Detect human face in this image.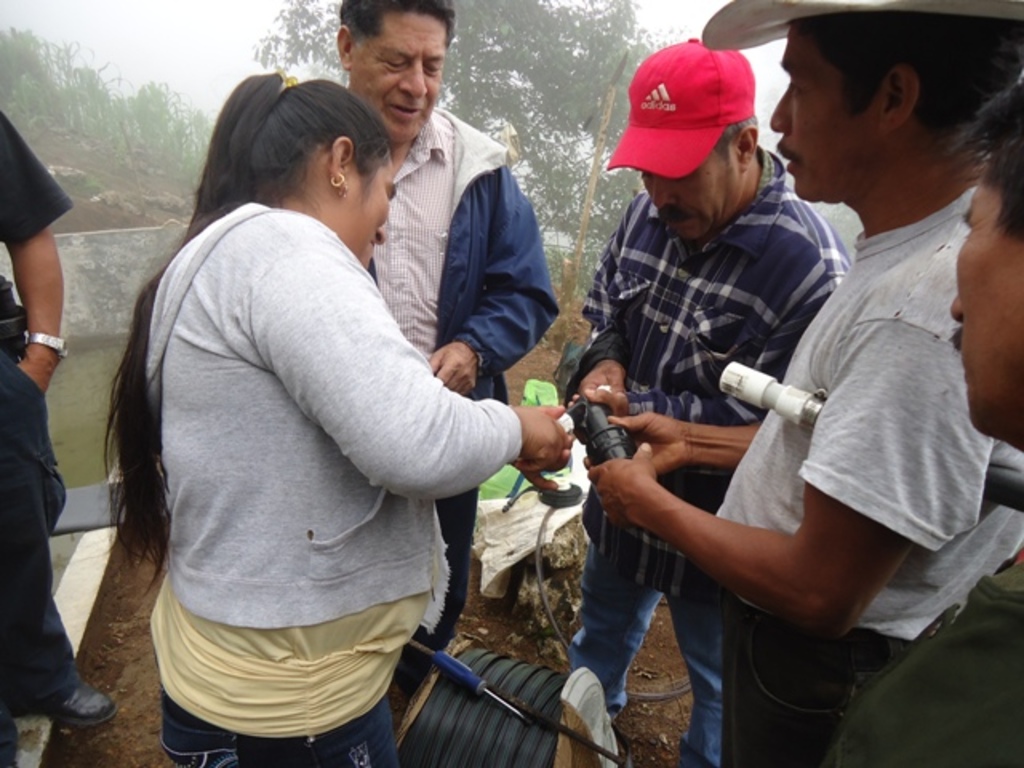
Detection: (x1=634, y1=147, x2=736, y2=245).
